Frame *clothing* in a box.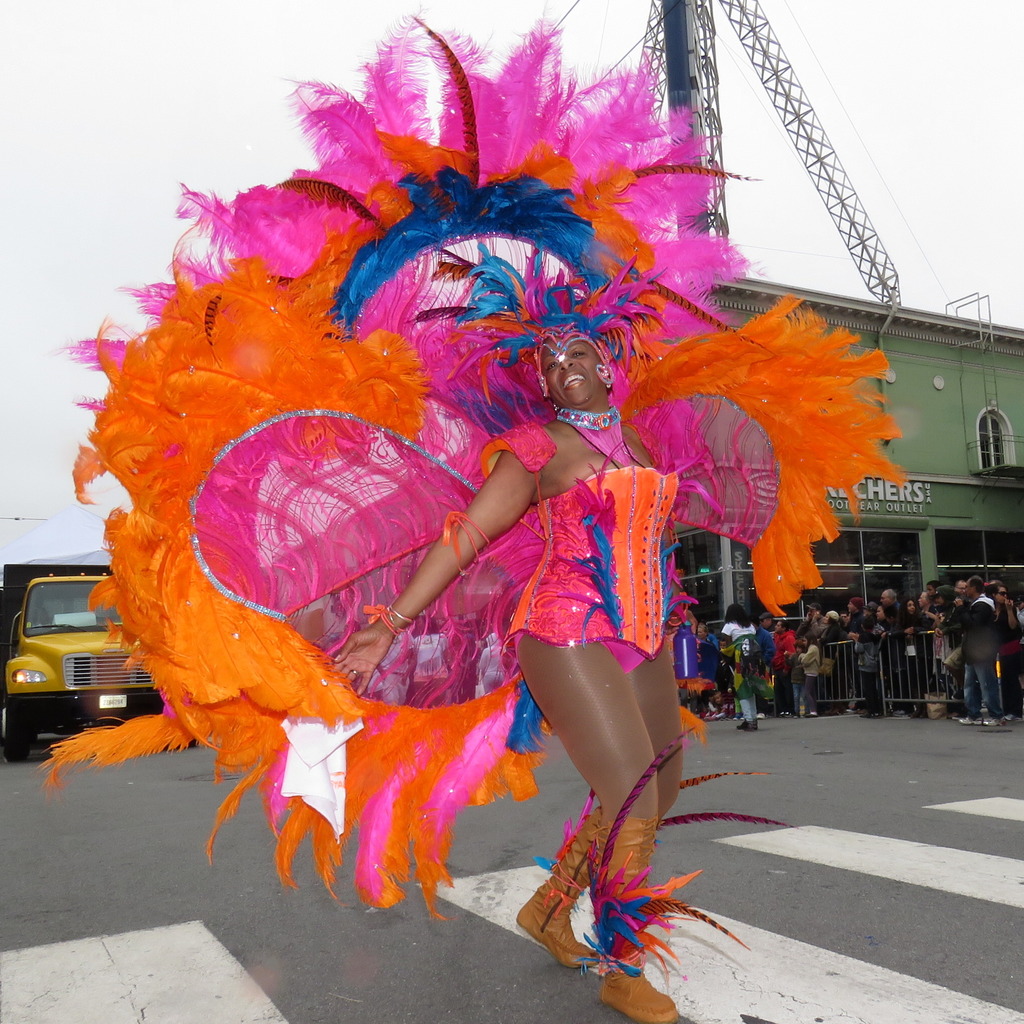
(x1=803, y1=612, x2=820, y2=659).
